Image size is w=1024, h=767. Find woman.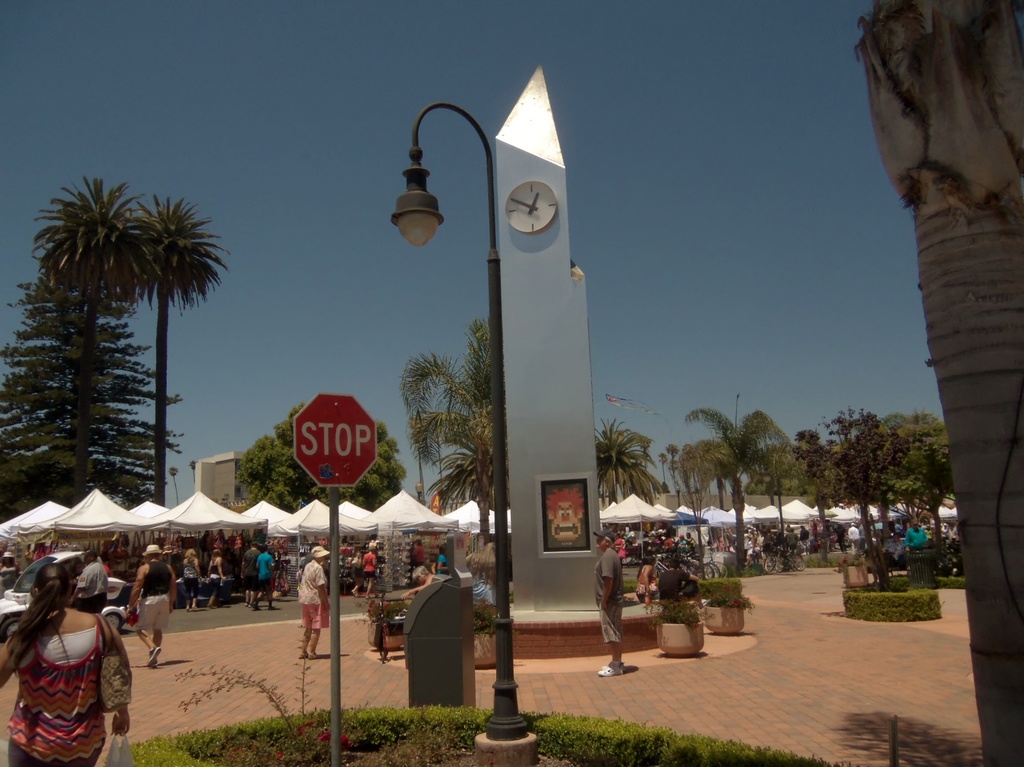
box=[635, 554, 662, 603].
